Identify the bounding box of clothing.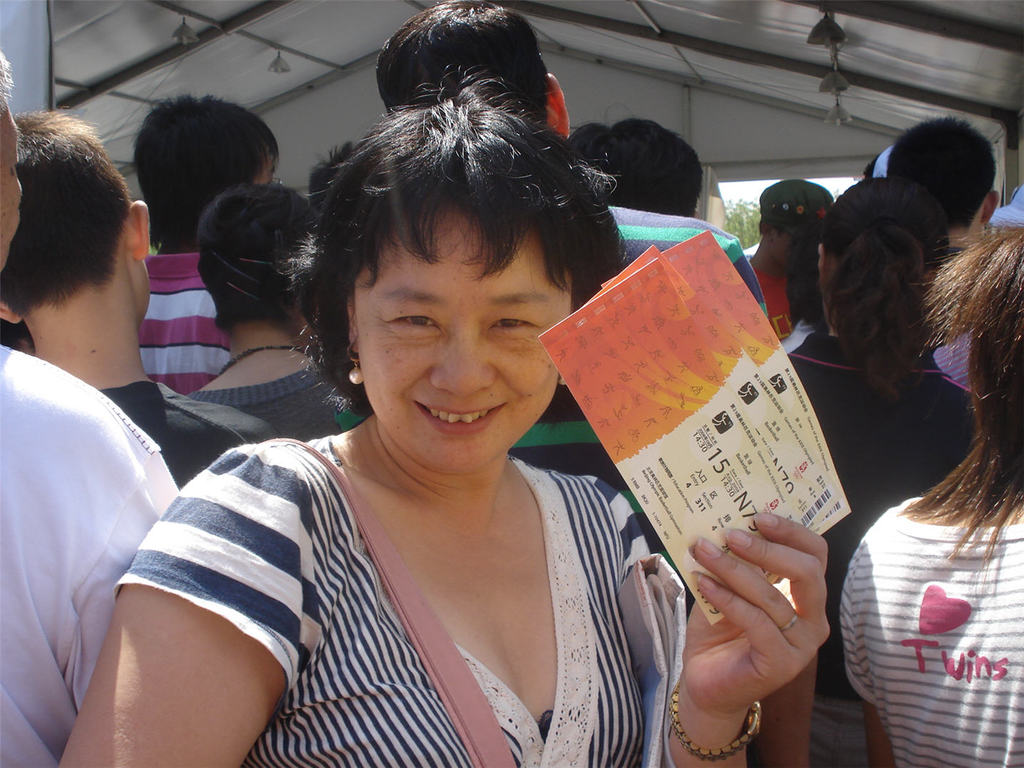
{"x1": 505, "y1": 202, "x2": 767, "y2": 617}.
